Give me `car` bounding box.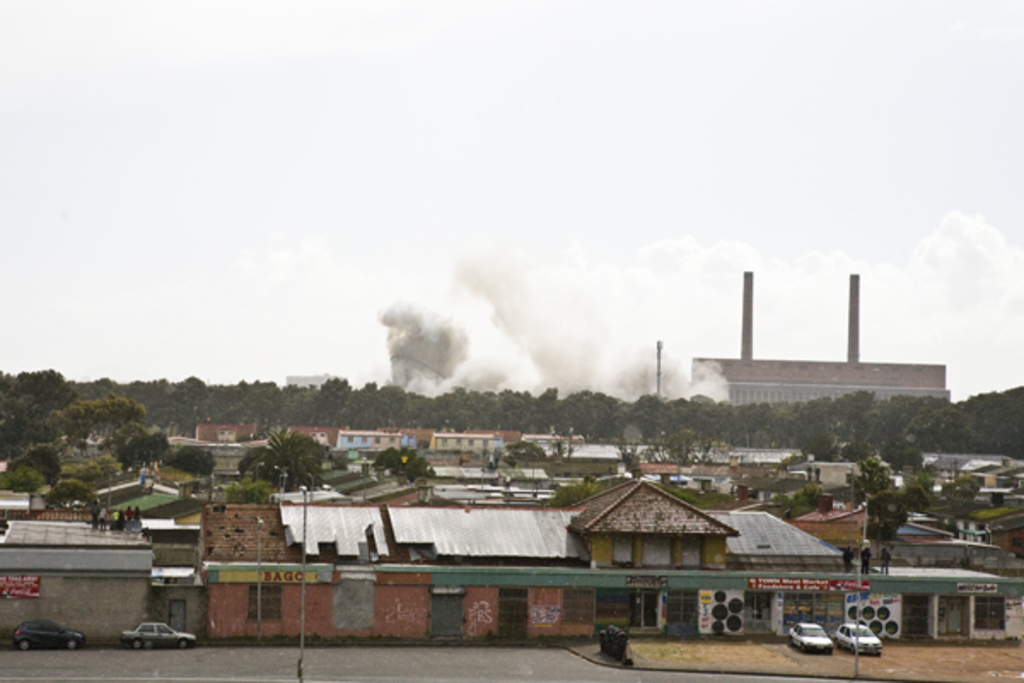
select_region(782, 611, 828, 657).
